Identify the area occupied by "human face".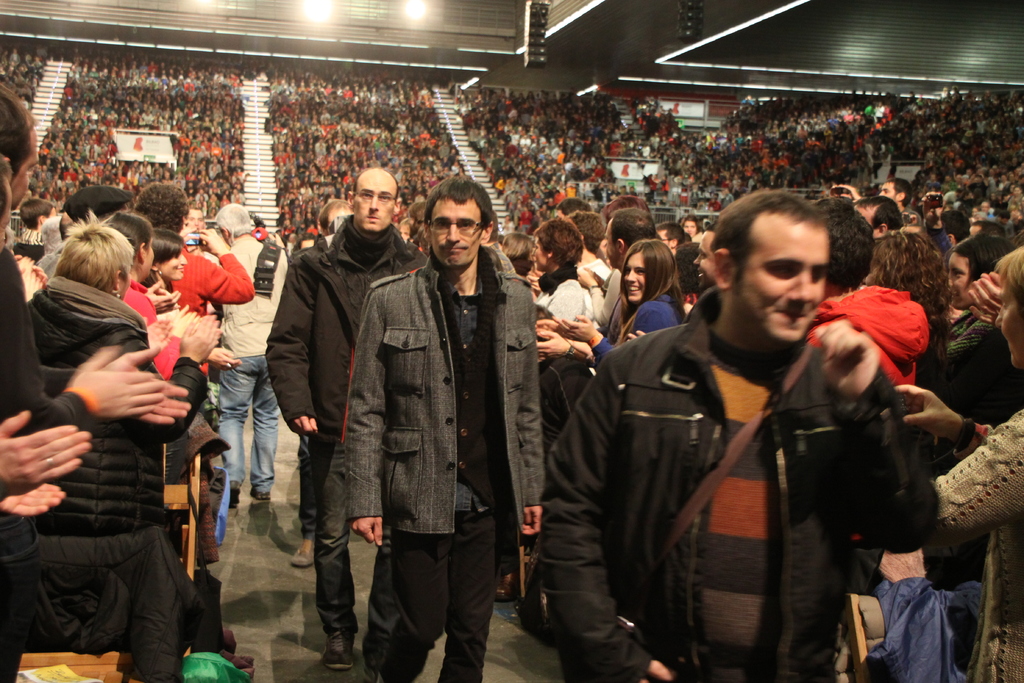
Area: x1=659, y1=228, x2=671, y2=246.
